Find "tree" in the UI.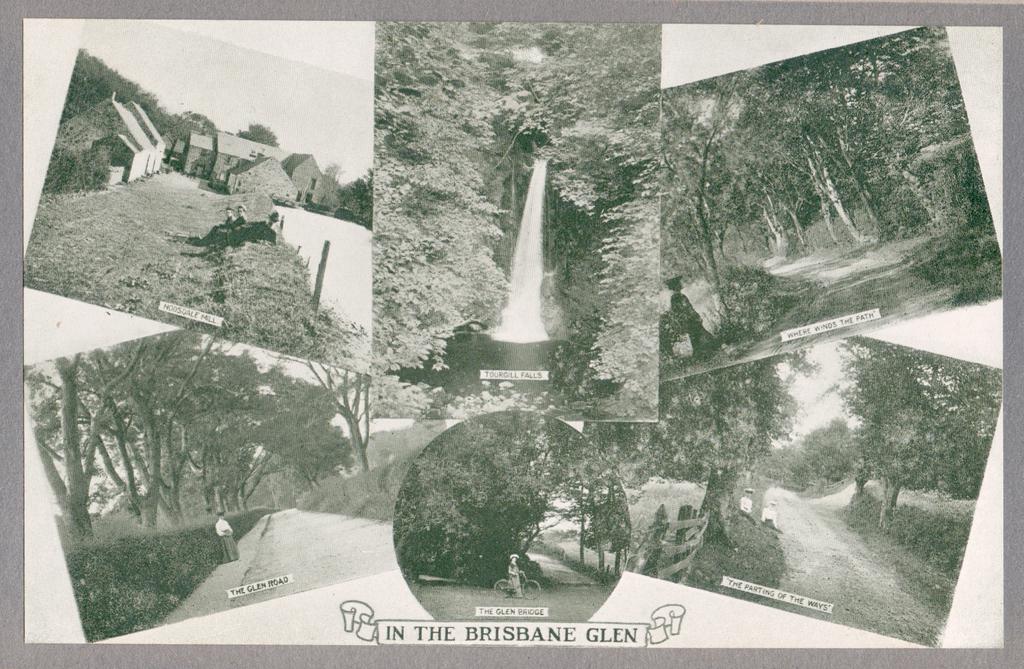
UI element at box(30, 325, 391, 542).
